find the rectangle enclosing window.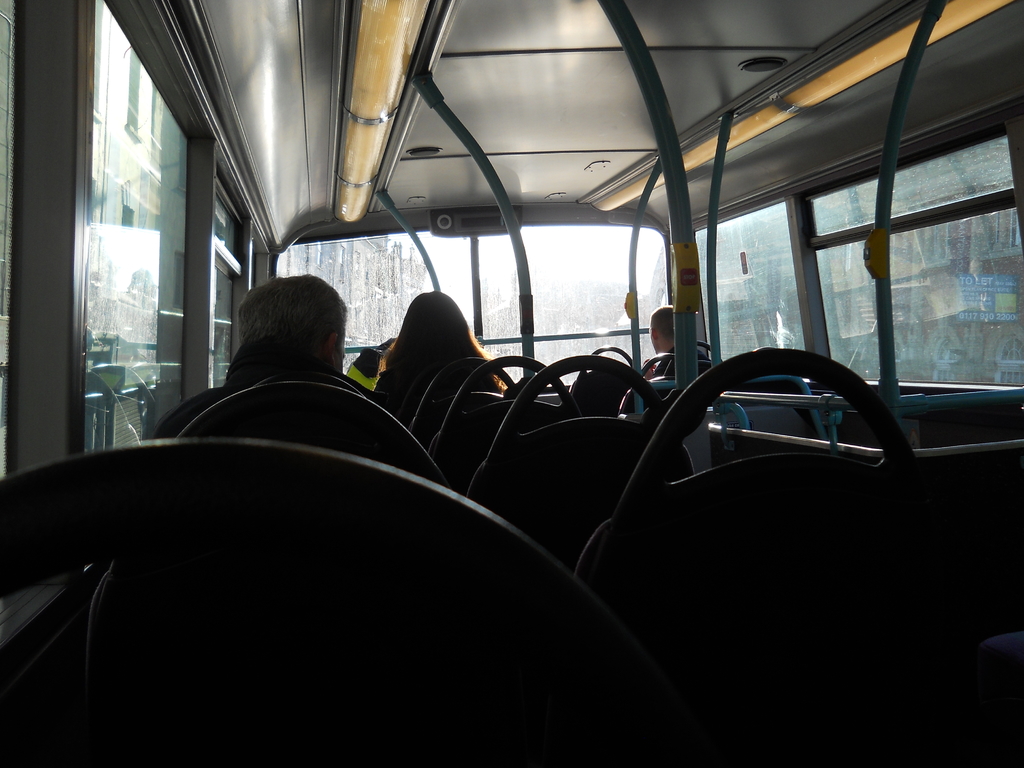
124,46,144,143.
